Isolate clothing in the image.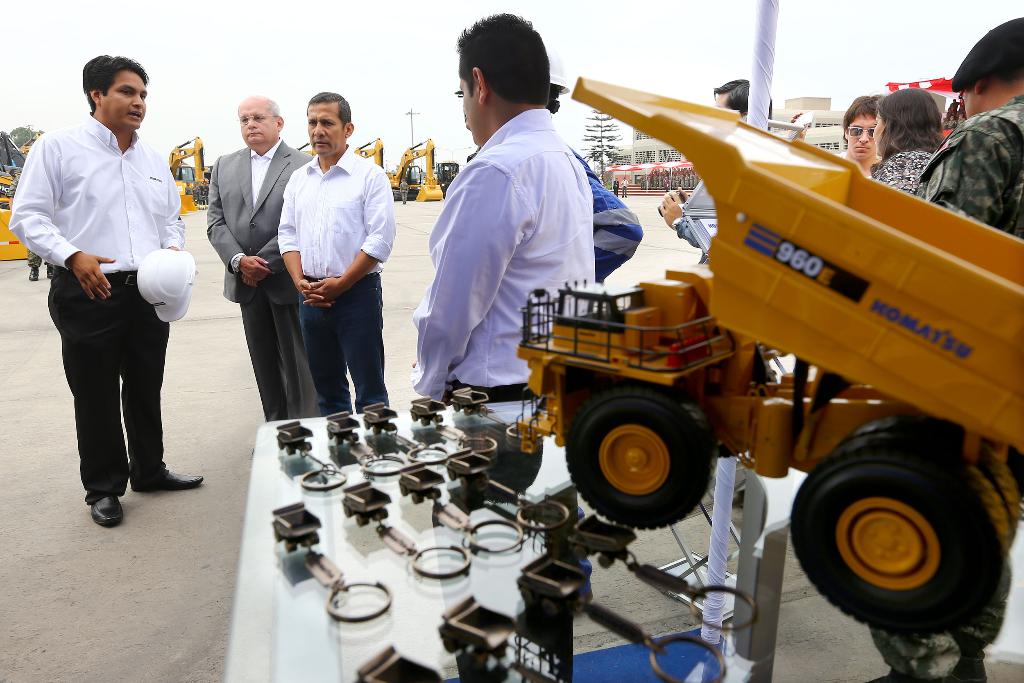
Isolated region: left=207, top=138, right=312, bottom=422.
